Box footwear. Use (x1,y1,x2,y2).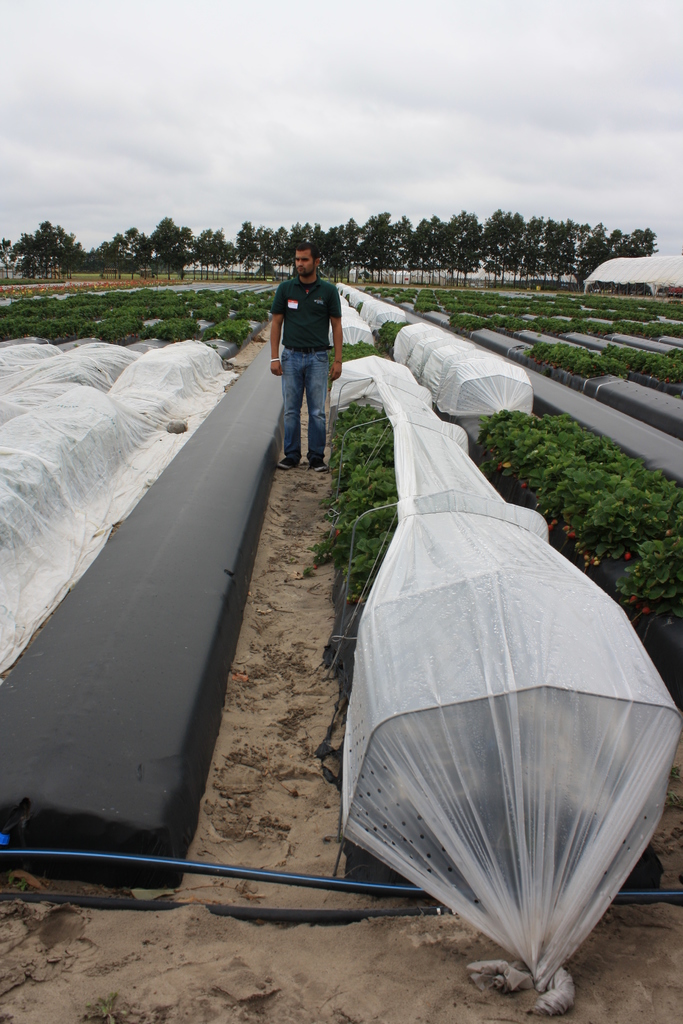
(276,459,297,471).
